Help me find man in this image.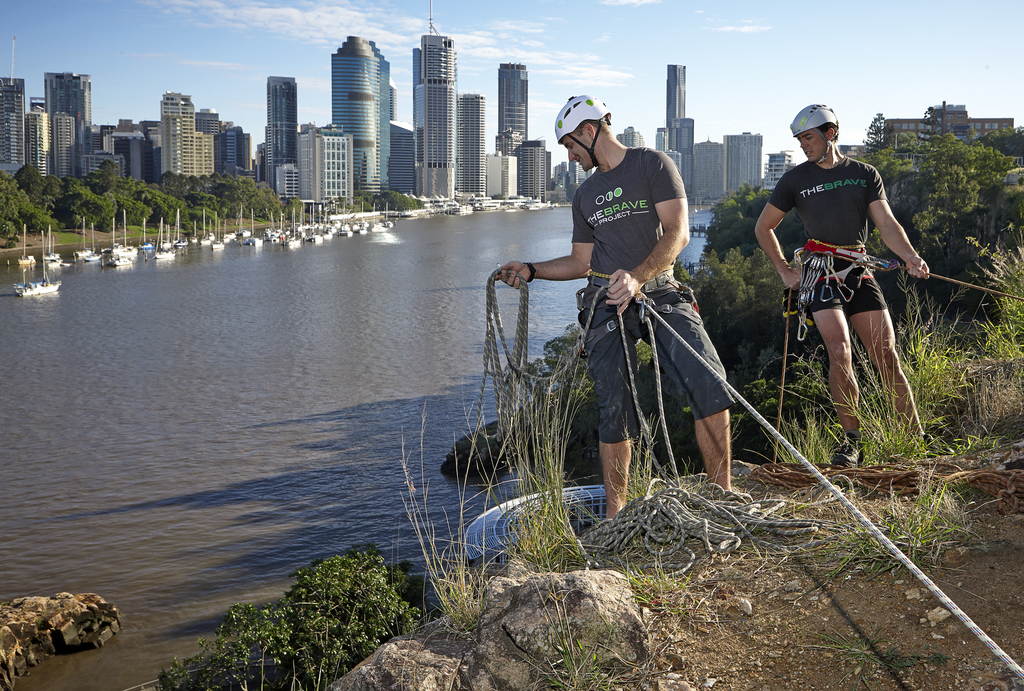
Found it: rect(492, 88, 743, 534).
